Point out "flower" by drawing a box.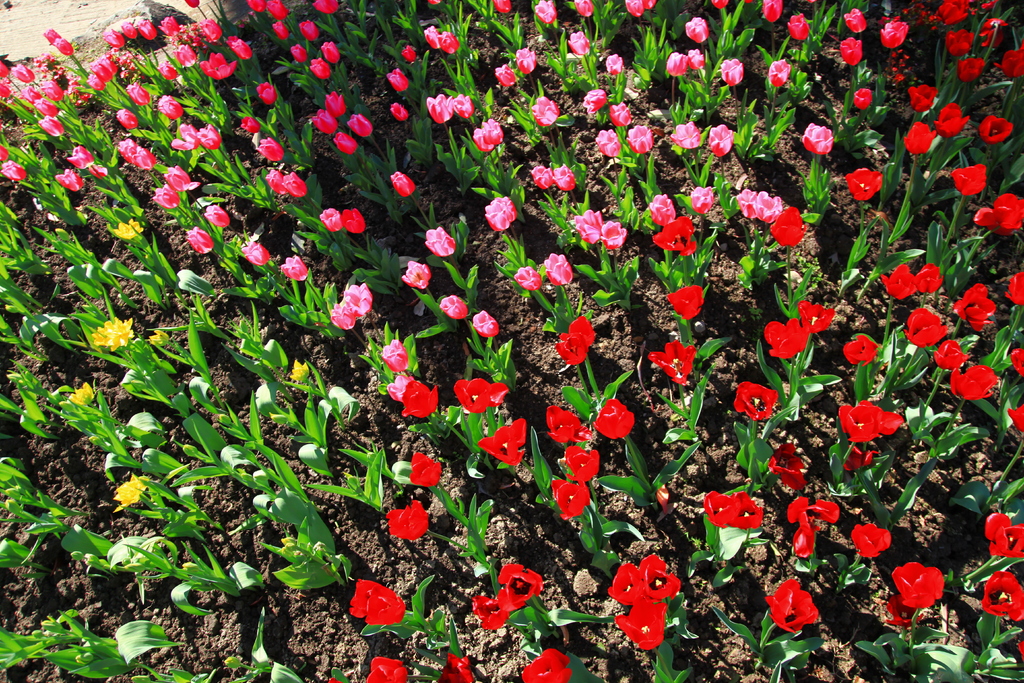
<region>365, 655, 408, 682</region>.
